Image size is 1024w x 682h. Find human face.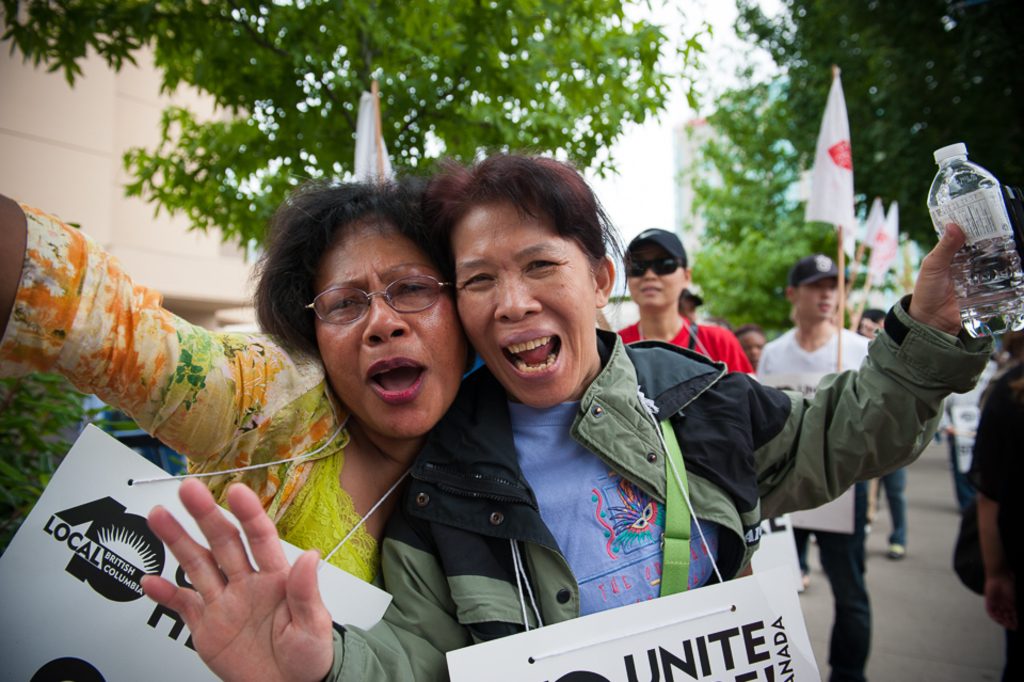
box(679, 294, 695, 323).
